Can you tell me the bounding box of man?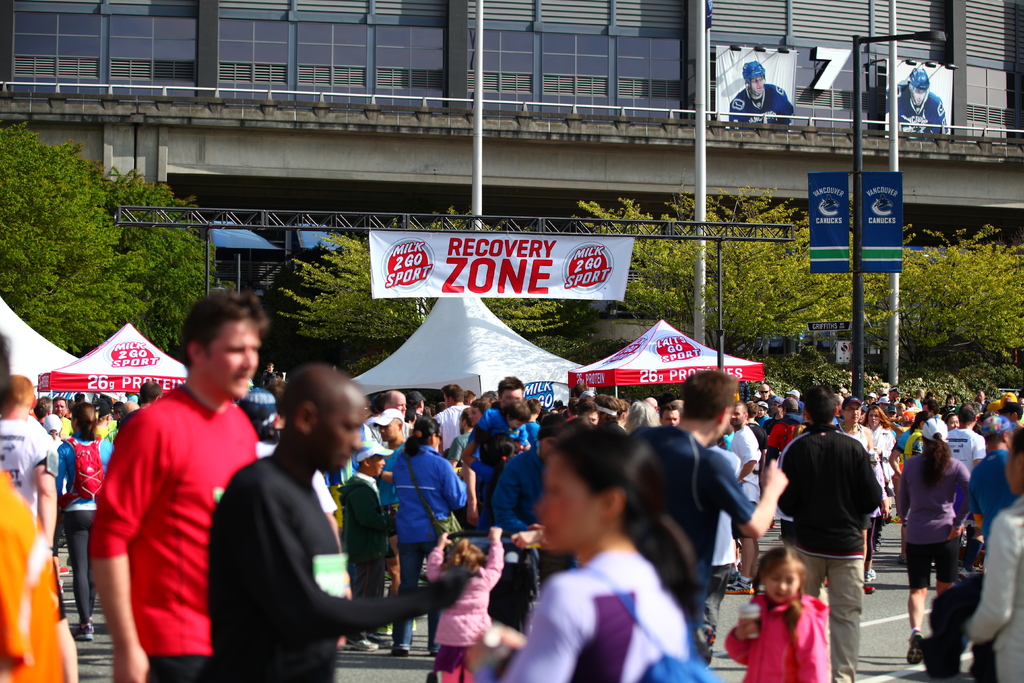
box=[35, 393, 54, 418].
